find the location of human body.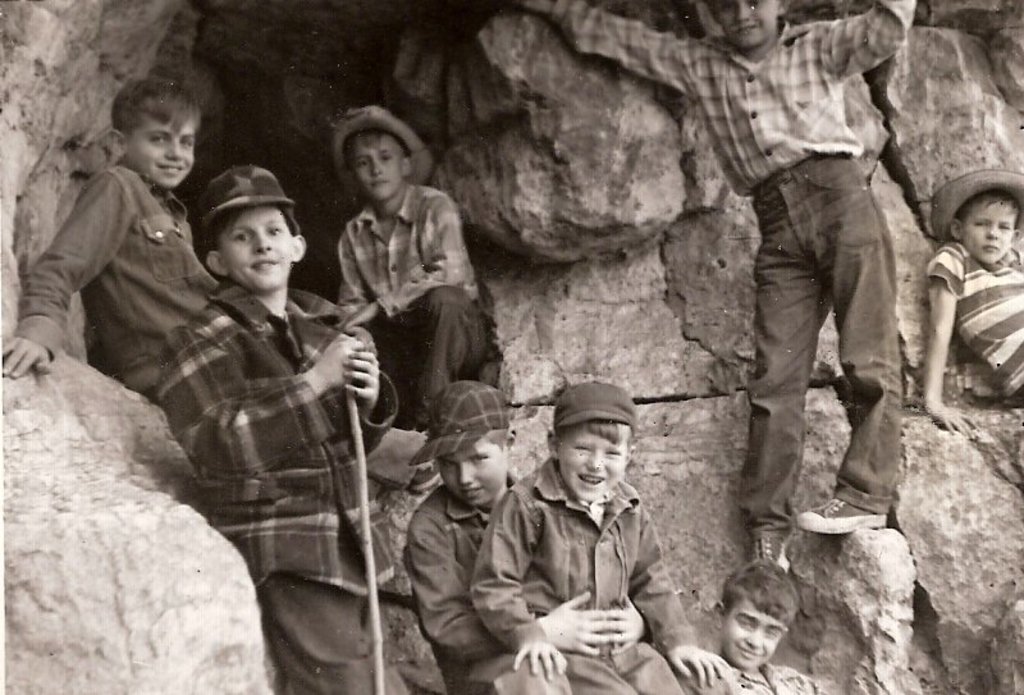
Location: [467,381,732,694].
